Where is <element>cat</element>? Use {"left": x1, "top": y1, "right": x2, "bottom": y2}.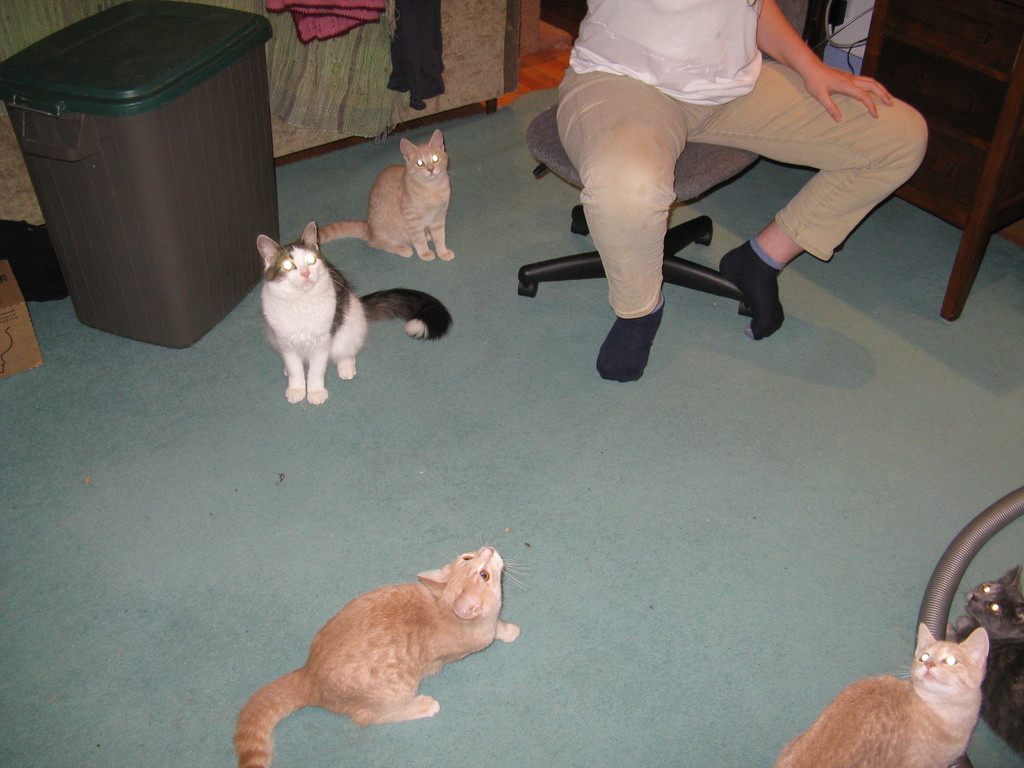
{"left": 230, "top": 543, "right": 517, "bottom": 767}.
